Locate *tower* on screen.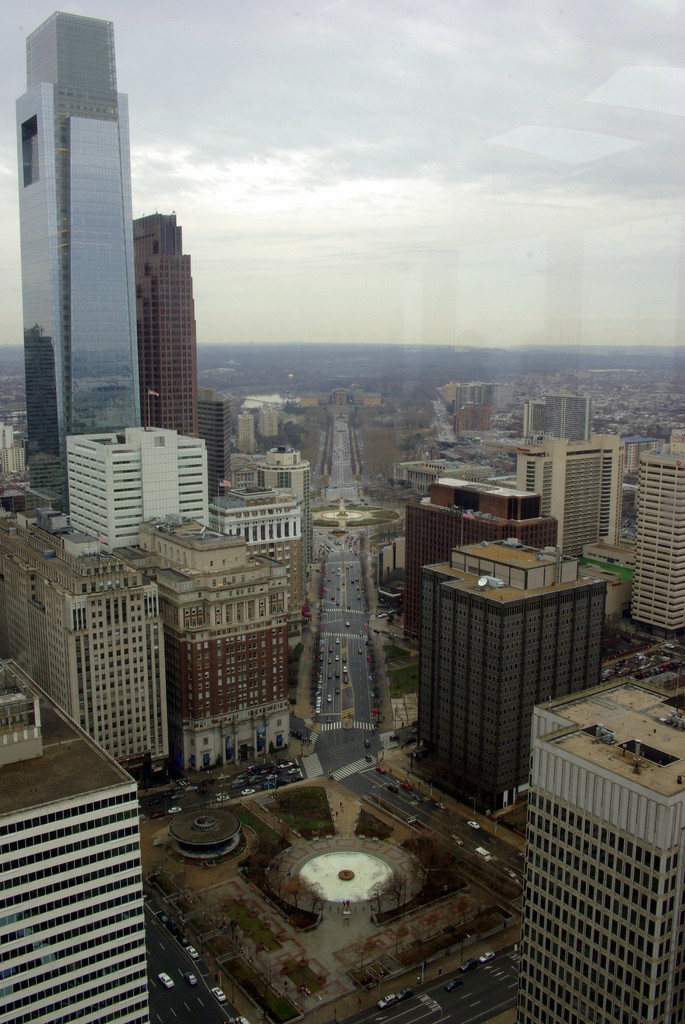
On screen at crop(0, 536, 171, 774).
